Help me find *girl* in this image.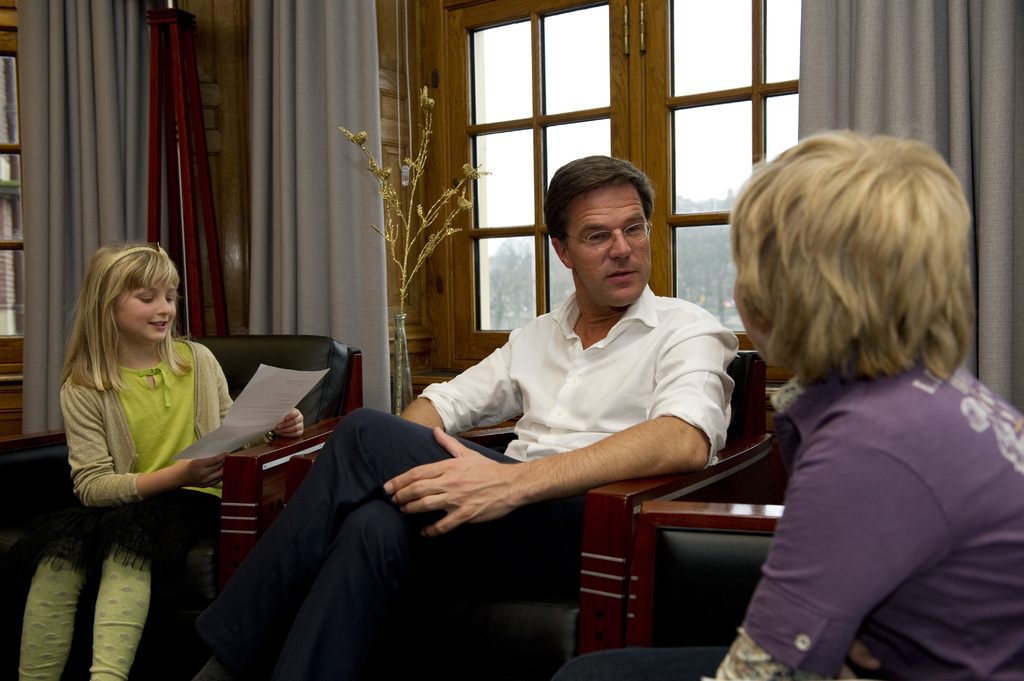
Found it: 11, 242, 305, 680.
